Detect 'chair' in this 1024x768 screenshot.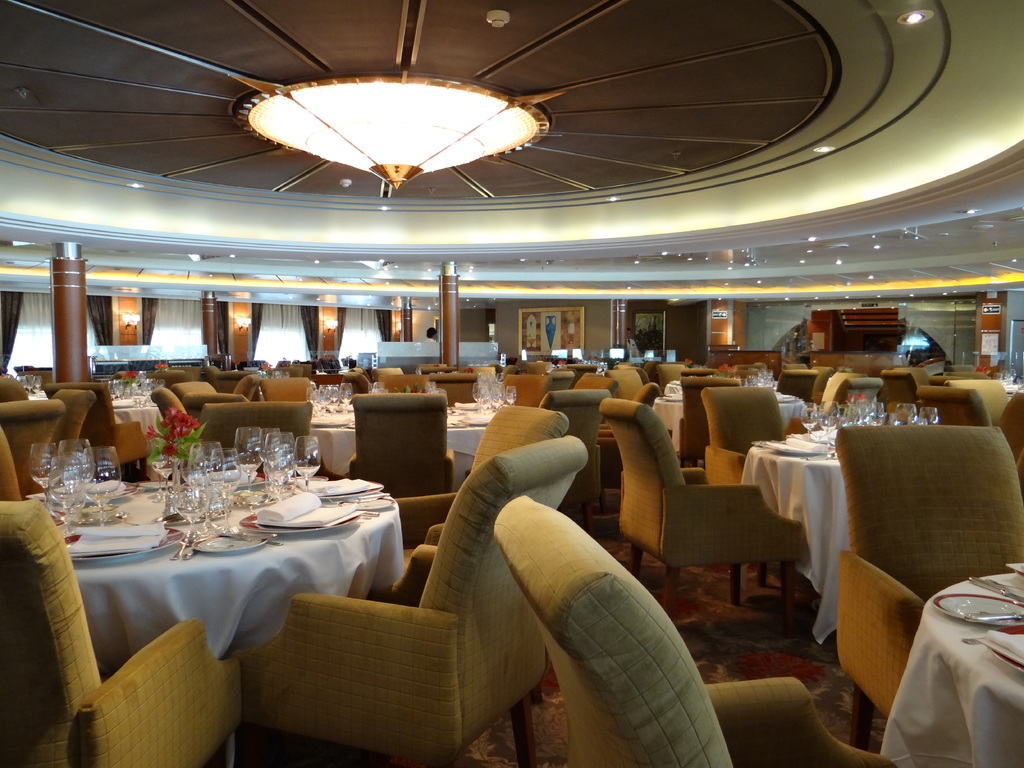
Detection: left=44, top=378, right=117, bottom=445.
